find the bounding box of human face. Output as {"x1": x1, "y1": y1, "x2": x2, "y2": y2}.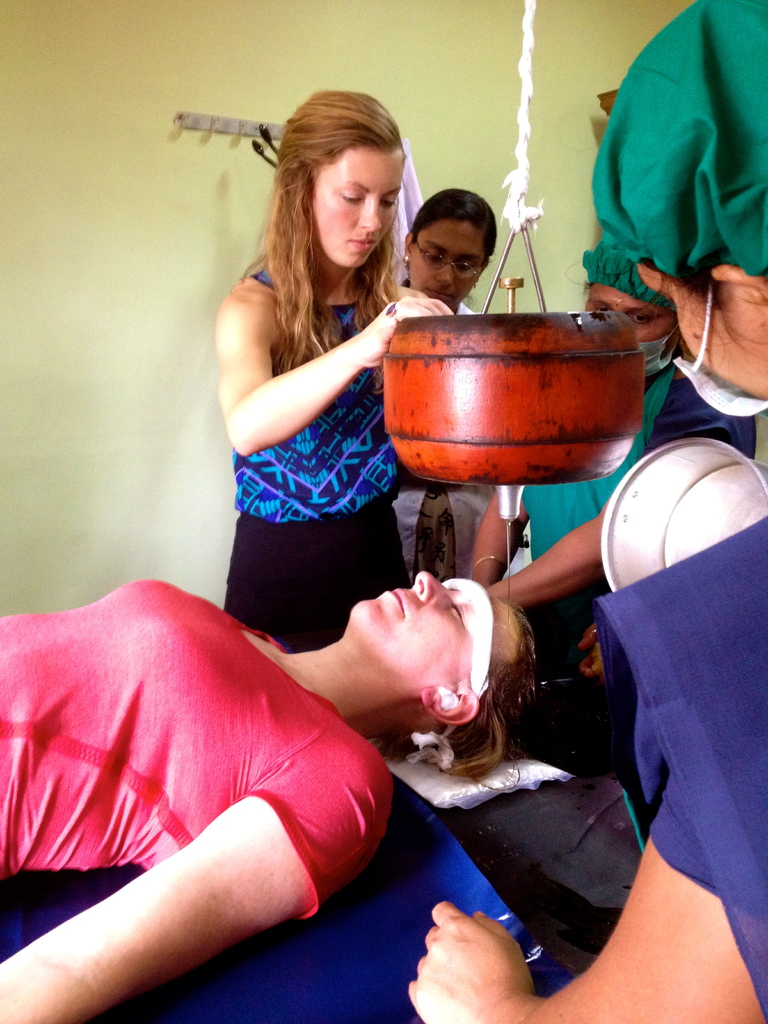
{"x1": 403, "y1": 221, "x2": 490, "y2": 305}.
